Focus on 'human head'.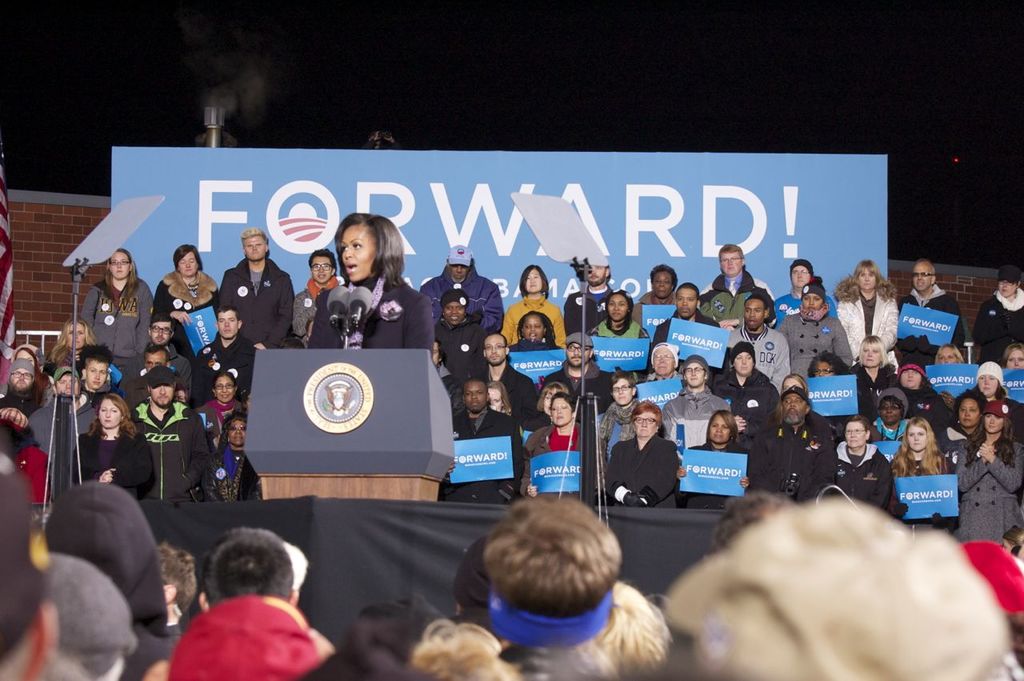
Focused at 214:371:236:403.
